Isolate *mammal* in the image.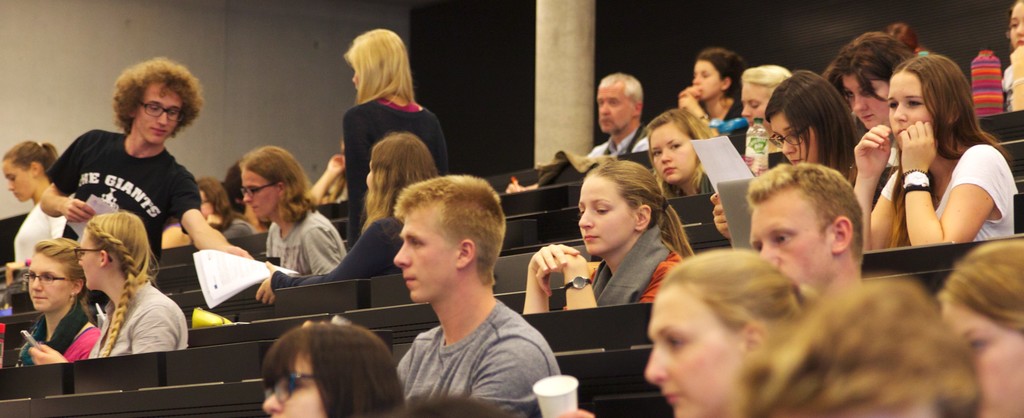
Isolated region: [x1=0, y1=238, x2=95, y2=369].
